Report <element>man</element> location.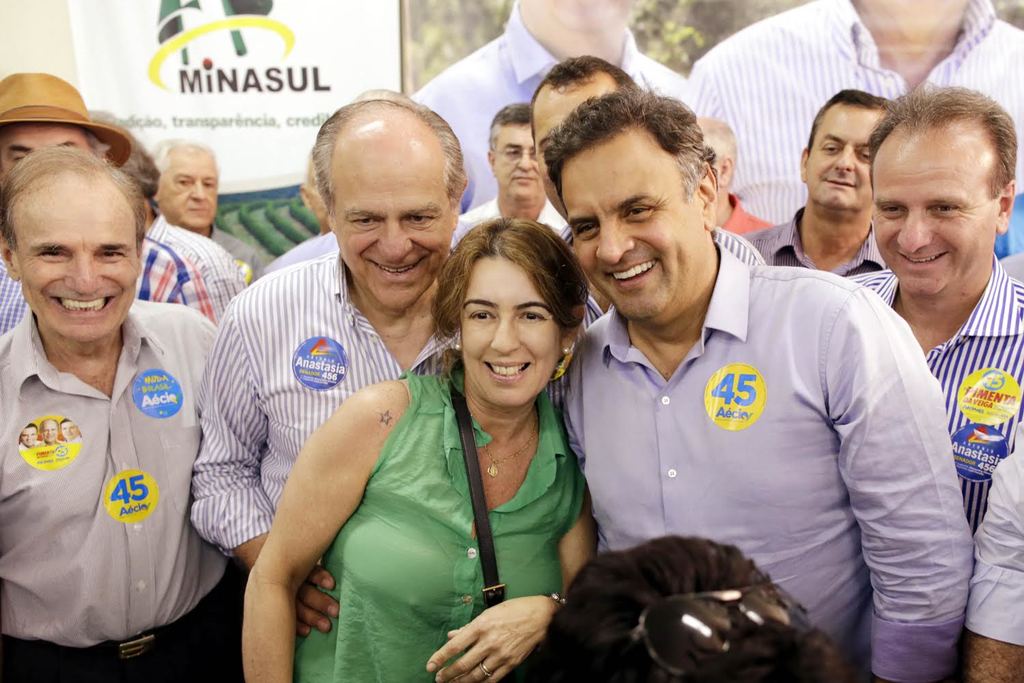
Report: 154/139/270/279.
